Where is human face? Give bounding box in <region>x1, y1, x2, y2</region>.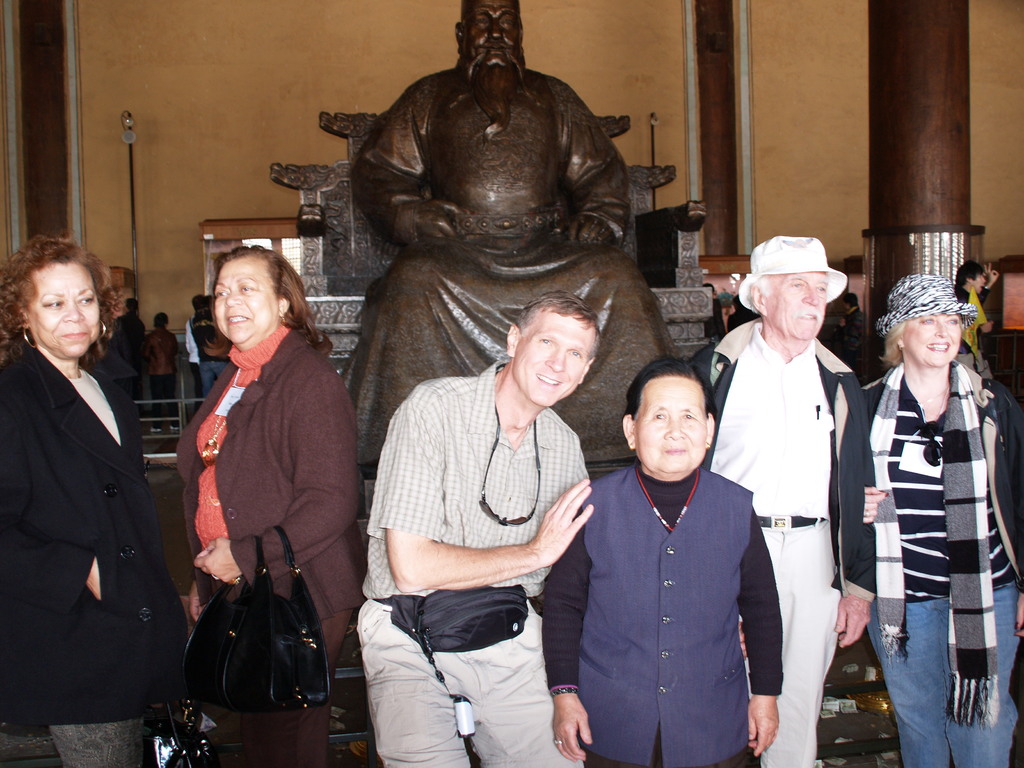
<region>900, 311, 957, 360</region>.
